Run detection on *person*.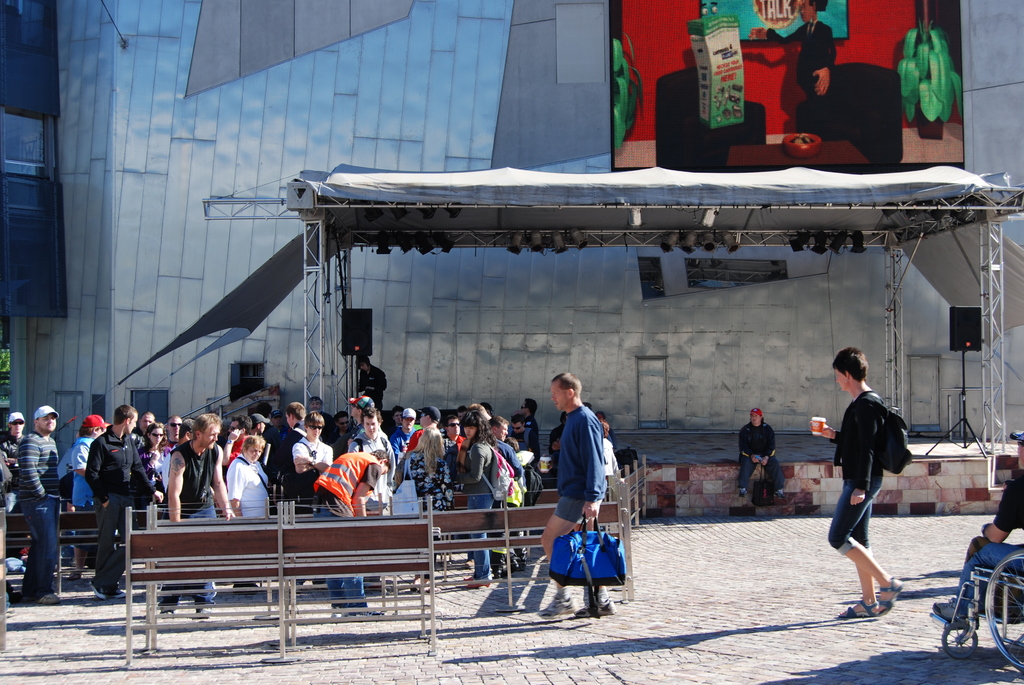
Result: [left=12, top=395, right=73, bottom=607].
